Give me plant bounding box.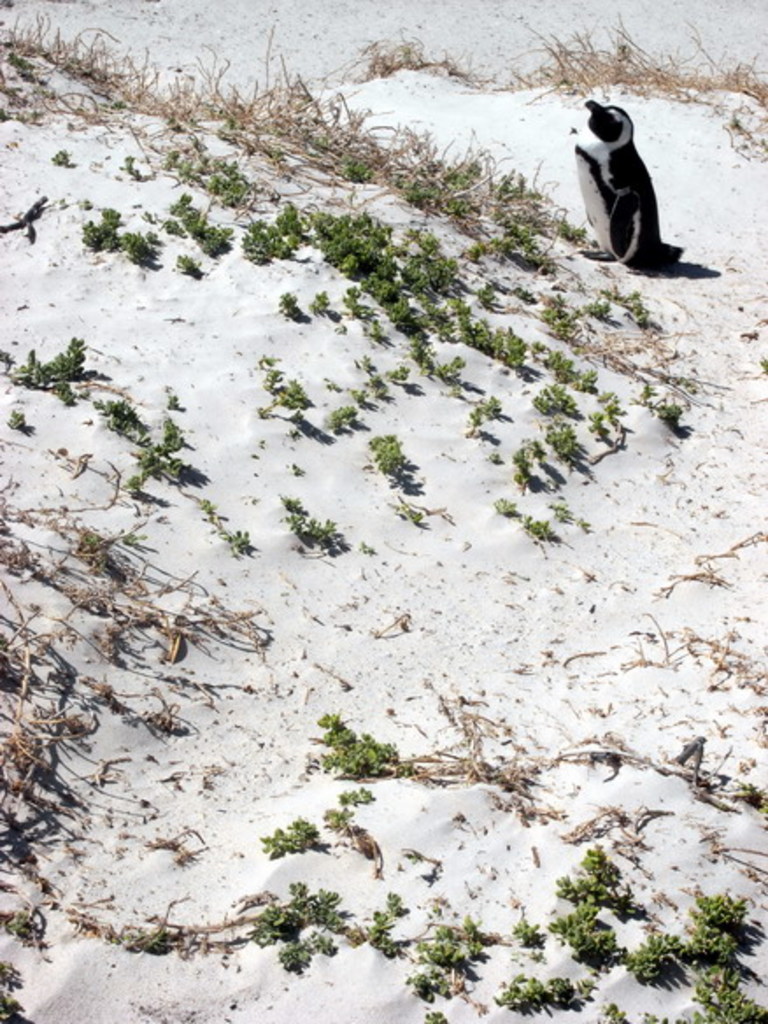
locate(323, 789, 377, 868).
